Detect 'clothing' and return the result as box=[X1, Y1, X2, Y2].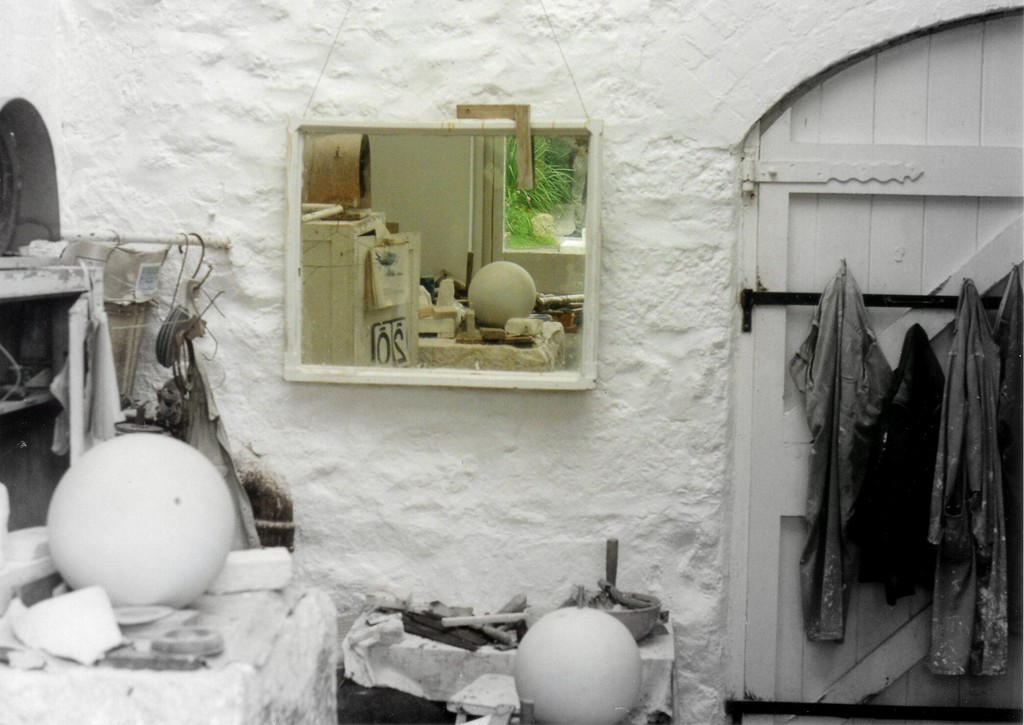
box=[787, 266, 893, 641].
